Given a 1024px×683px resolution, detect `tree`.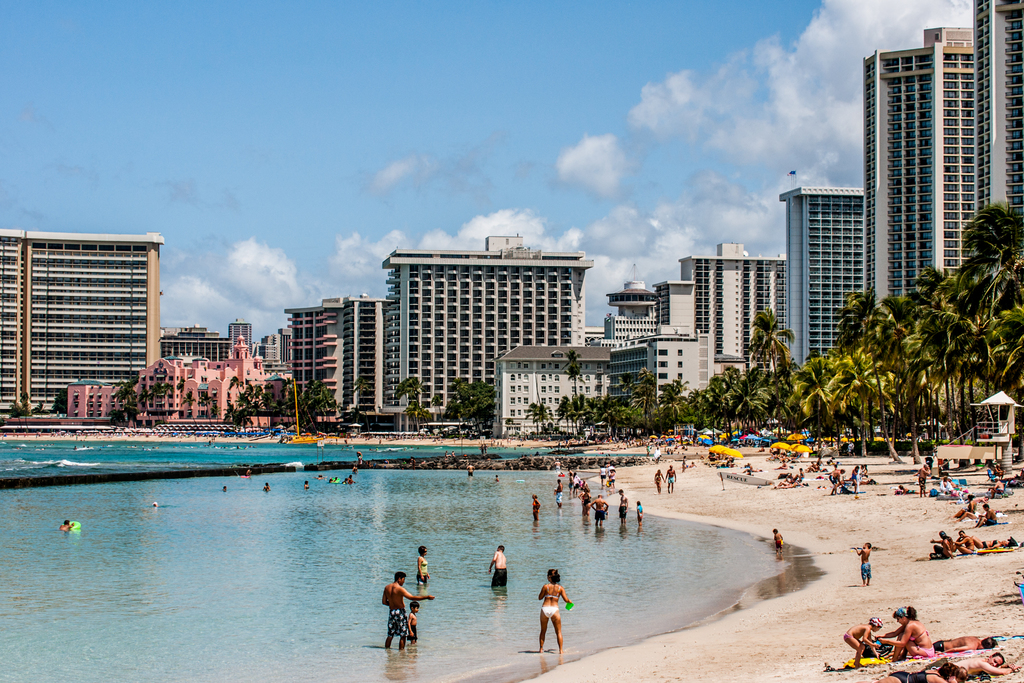
box(203, 378, 325, 429).
